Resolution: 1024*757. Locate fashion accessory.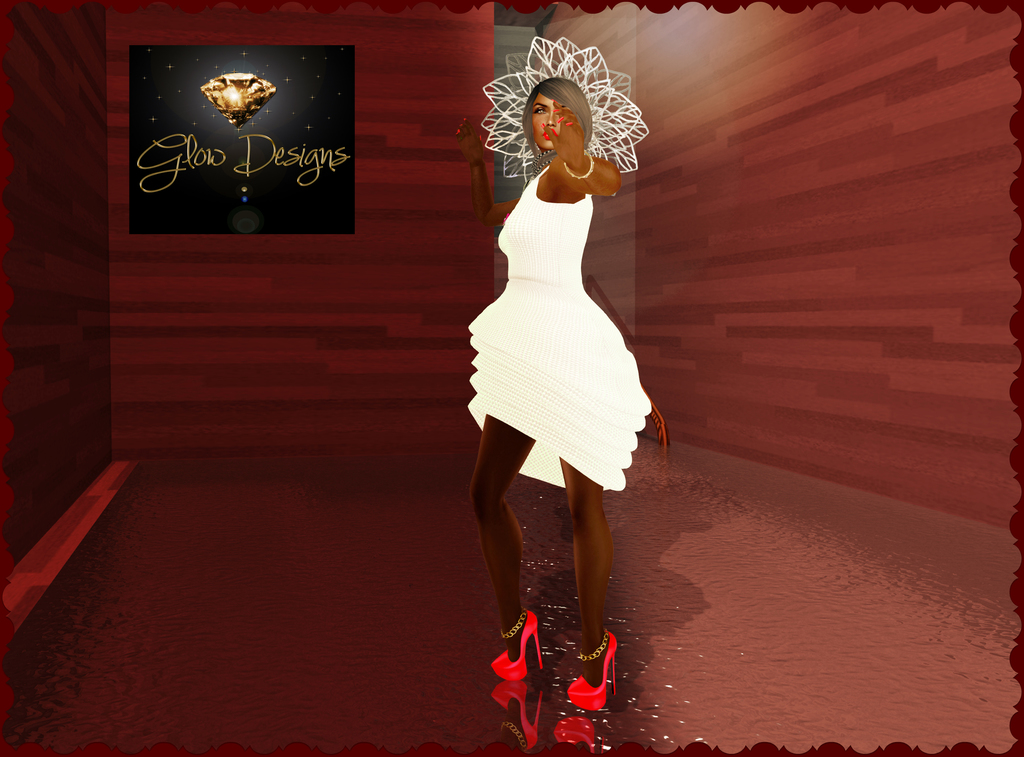
left=490, top=607, right=545, bottom=679.
